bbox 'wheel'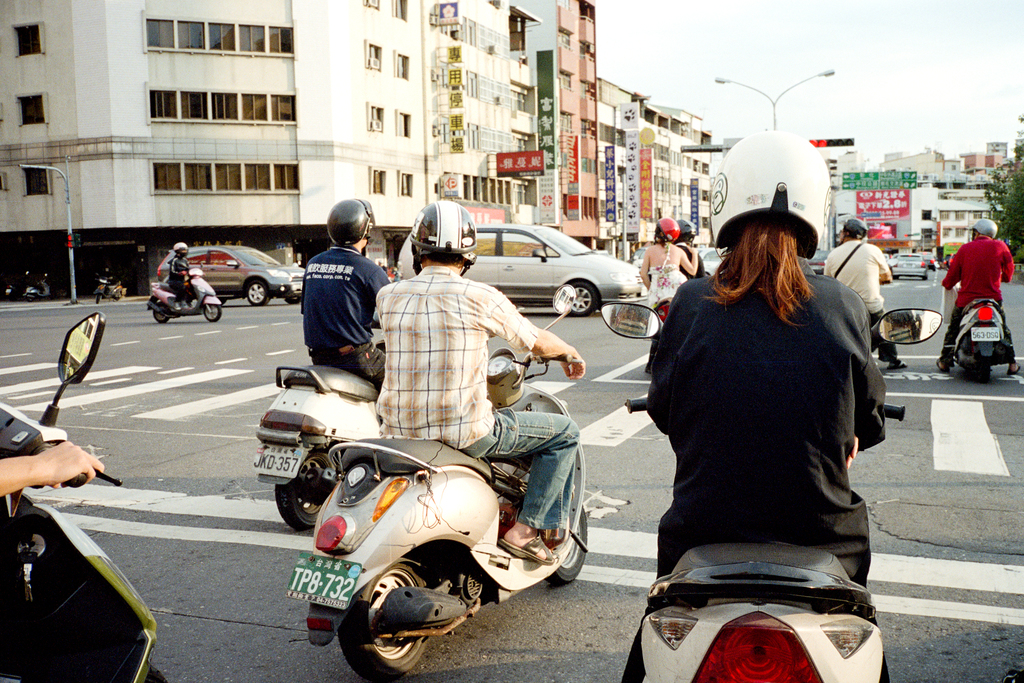
Rect(113, 290, 124, 302)
